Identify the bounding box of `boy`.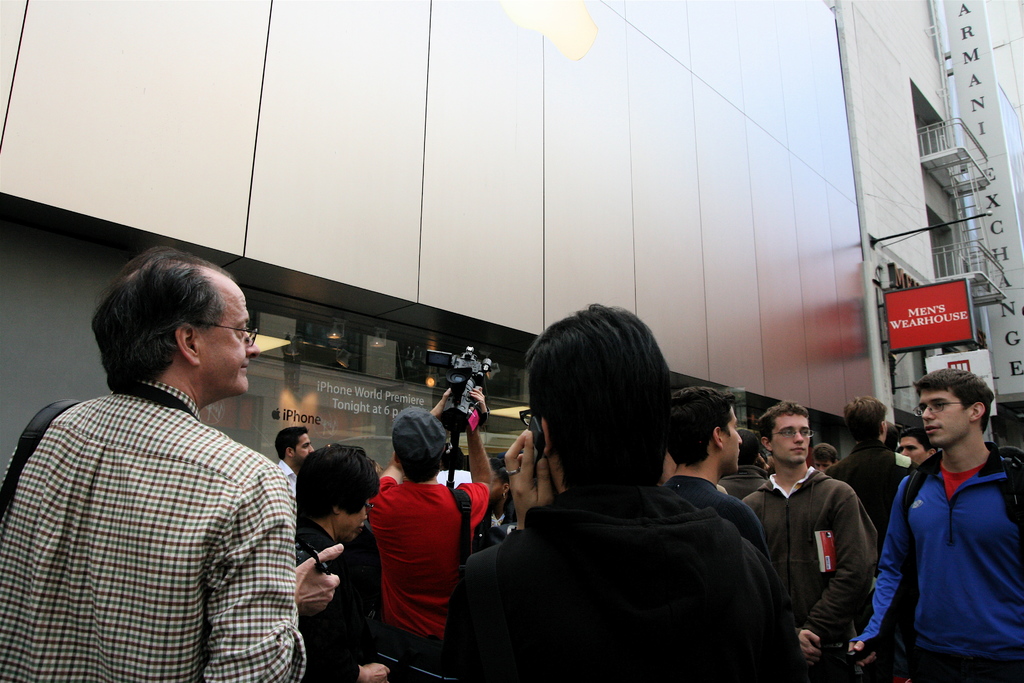
l=442, t=298, r=803, b=682.
